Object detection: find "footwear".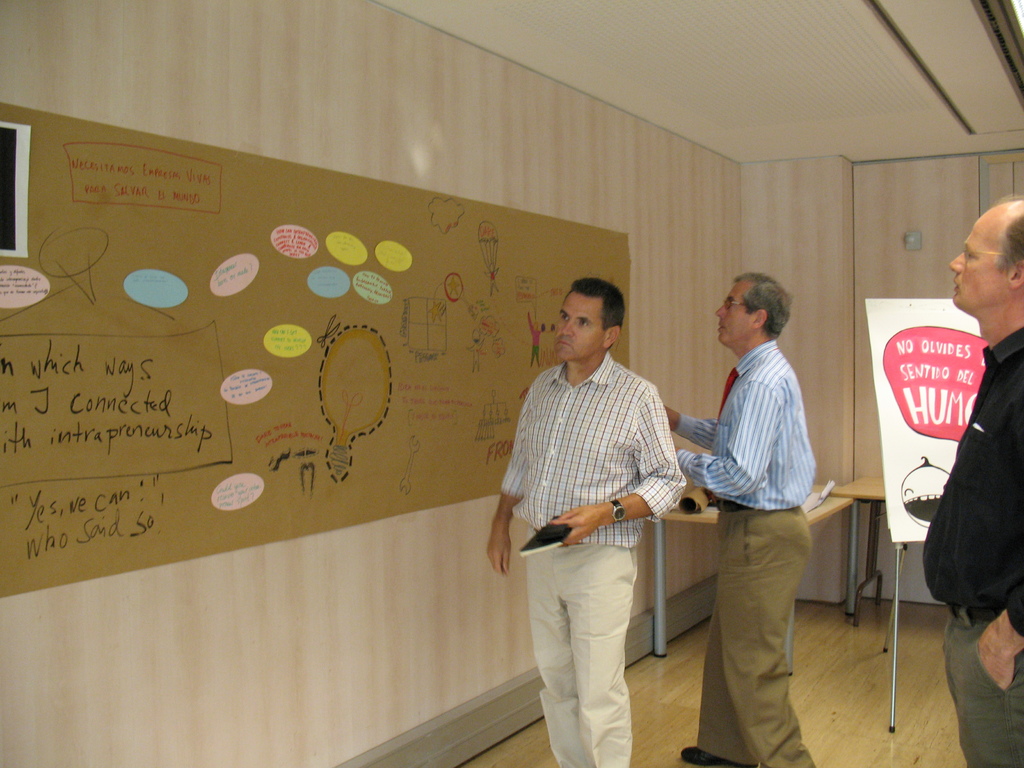
(681,744,771,767).
